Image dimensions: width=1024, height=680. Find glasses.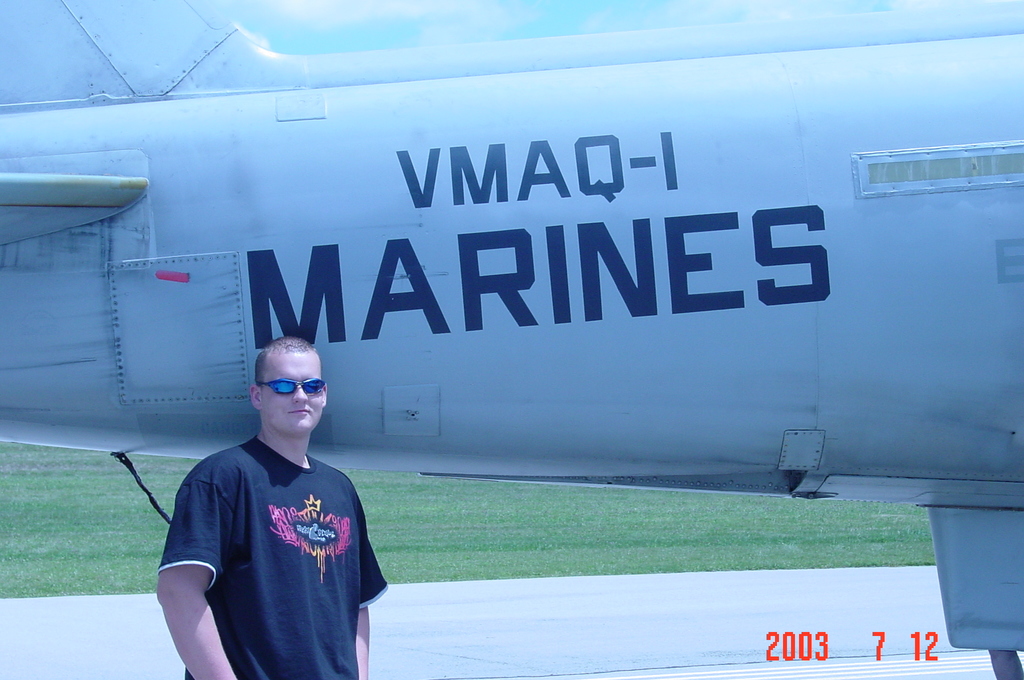
crop(258, 376, 325, 398).
